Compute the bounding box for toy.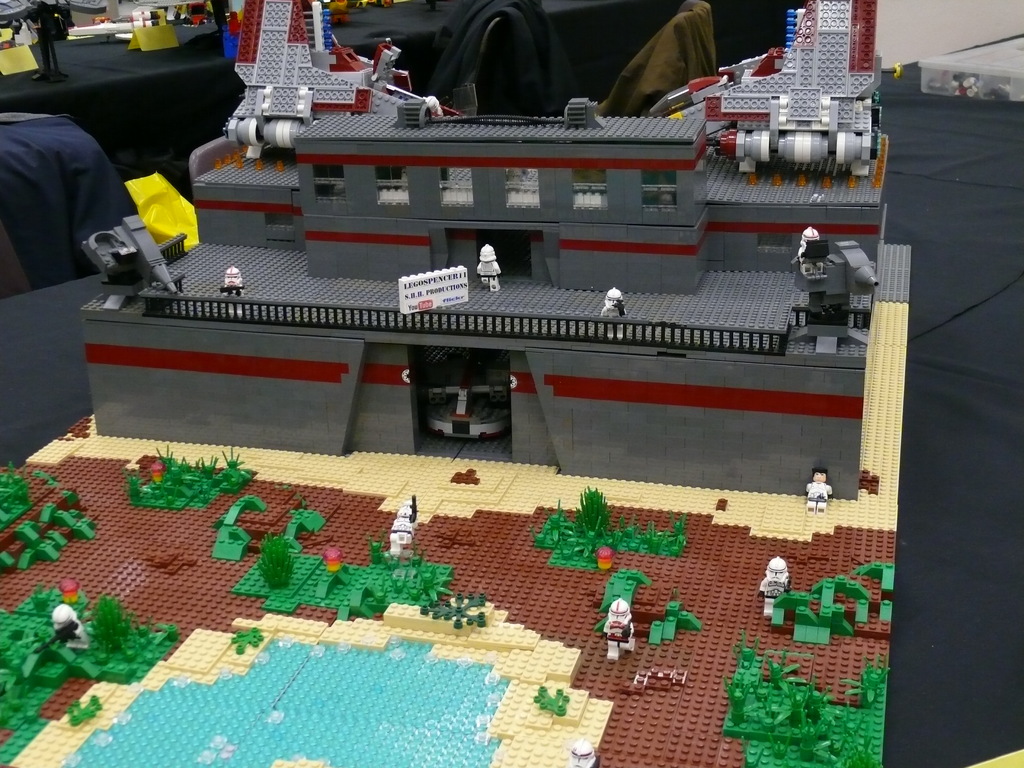
<box>572,483,612,533</box>.
